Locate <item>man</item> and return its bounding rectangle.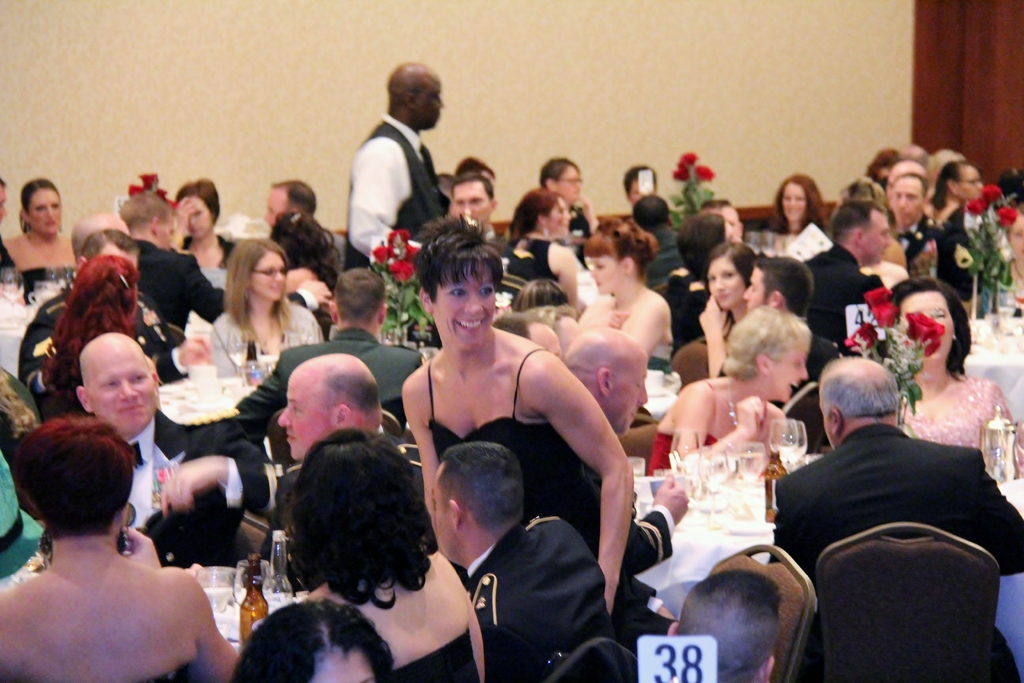
[left=561, top=328, right=669, bottom=639].
